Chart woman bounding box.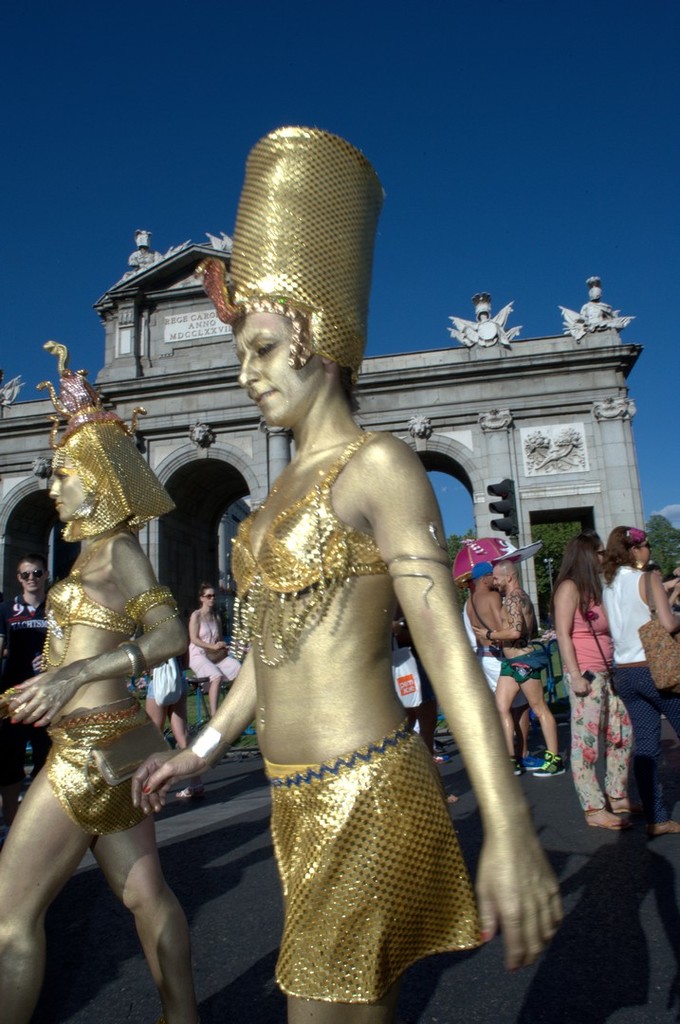
Charted: 598,524,679,837.
